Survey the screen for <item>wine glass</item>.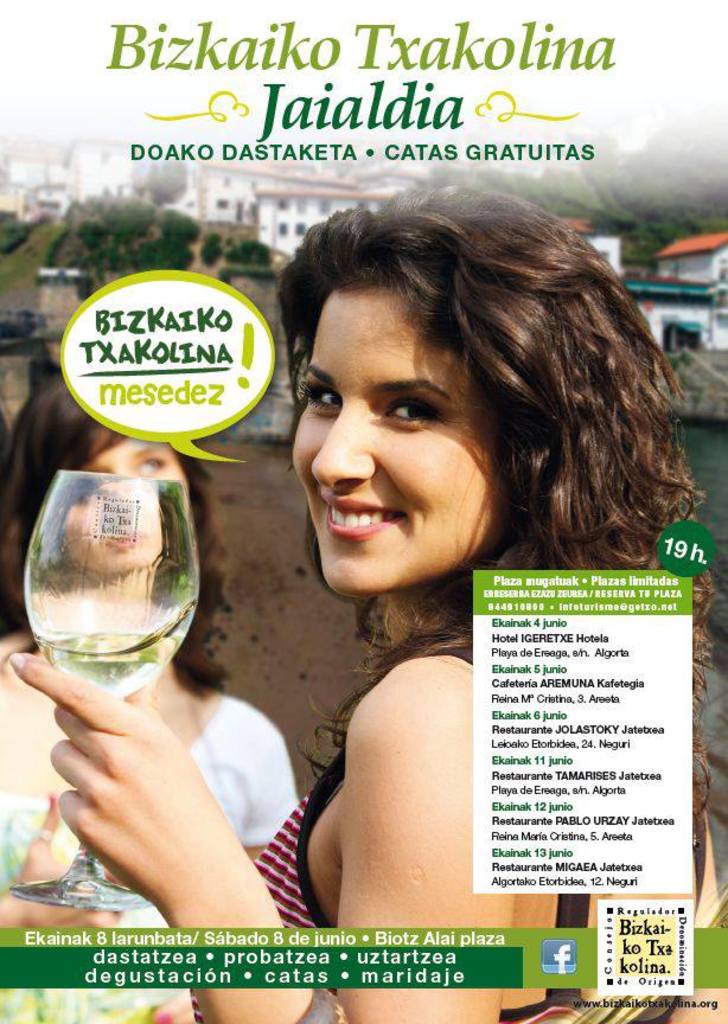
Survey found: <box>8,474,184,903</box>.
